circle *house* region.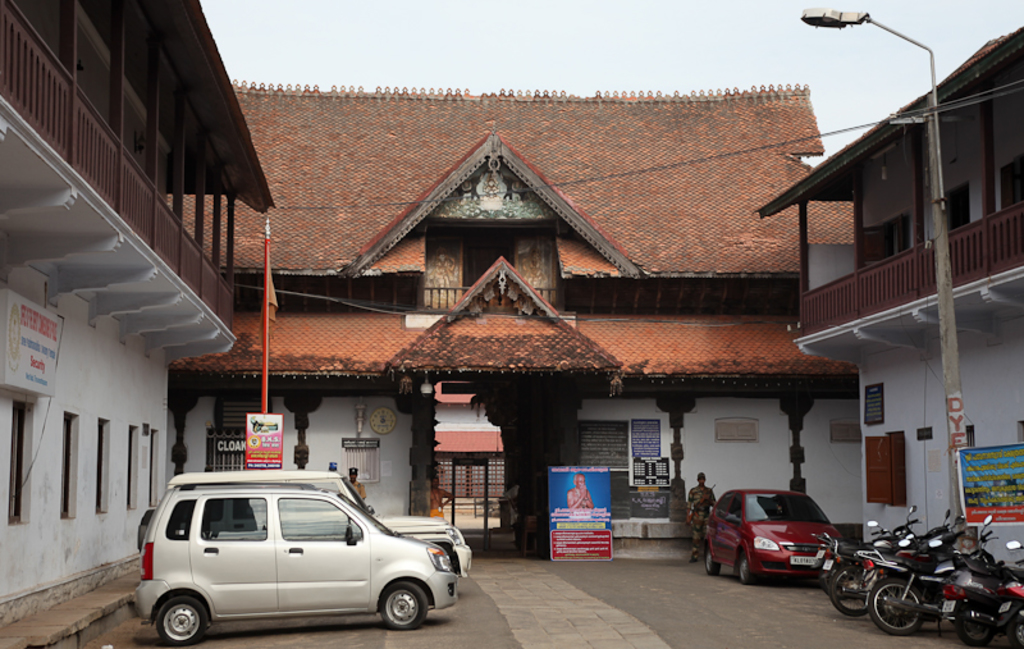
Region: locate(182, 88, 826, 549).
